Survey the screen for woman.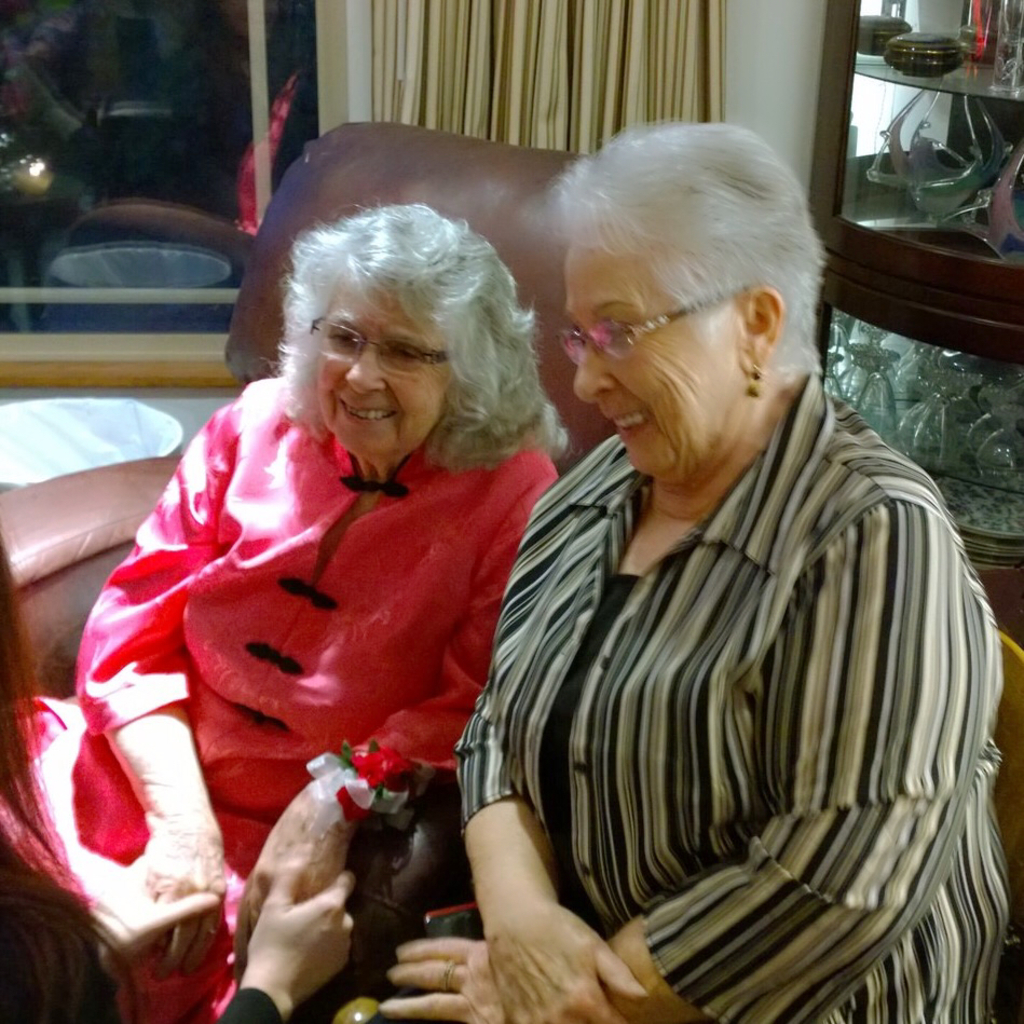
Survey found: box=[337, 118, 1019, 1023].
